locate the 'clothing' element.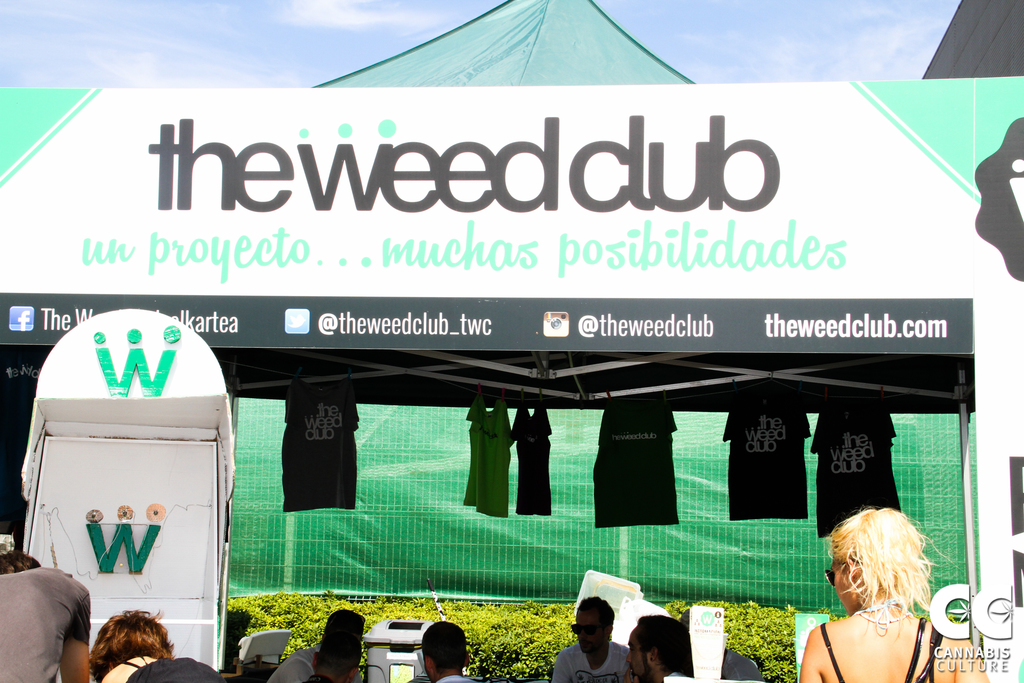
Element bbox: {"x1": 461, "y1": 386, "x2": 513, "y2": 516}.
